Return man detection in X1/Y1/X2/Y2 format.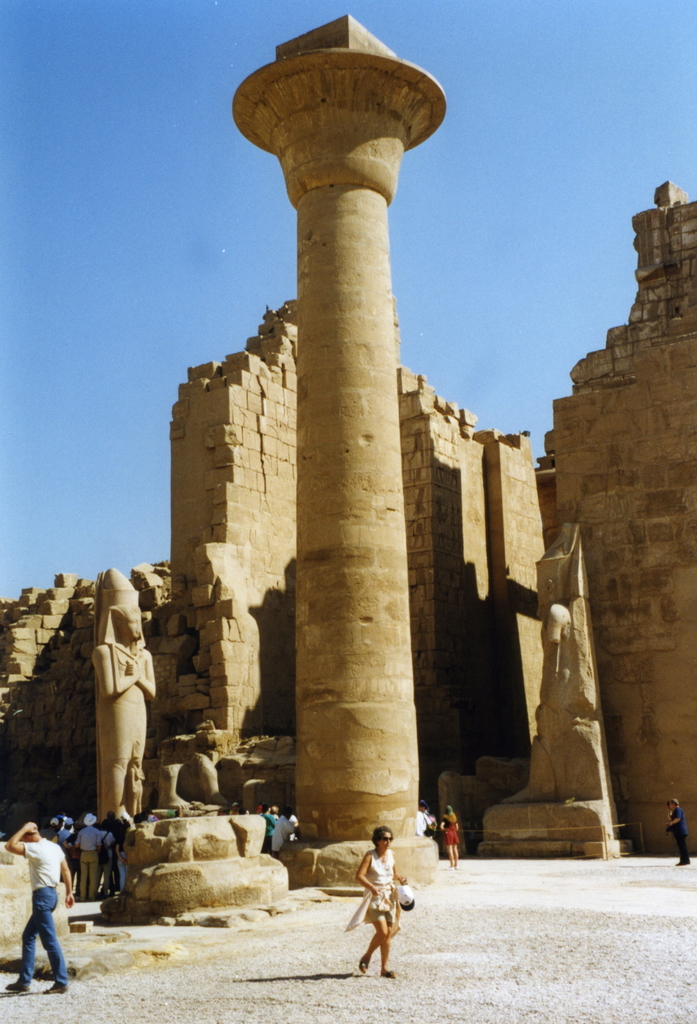
664/797/691/865.
